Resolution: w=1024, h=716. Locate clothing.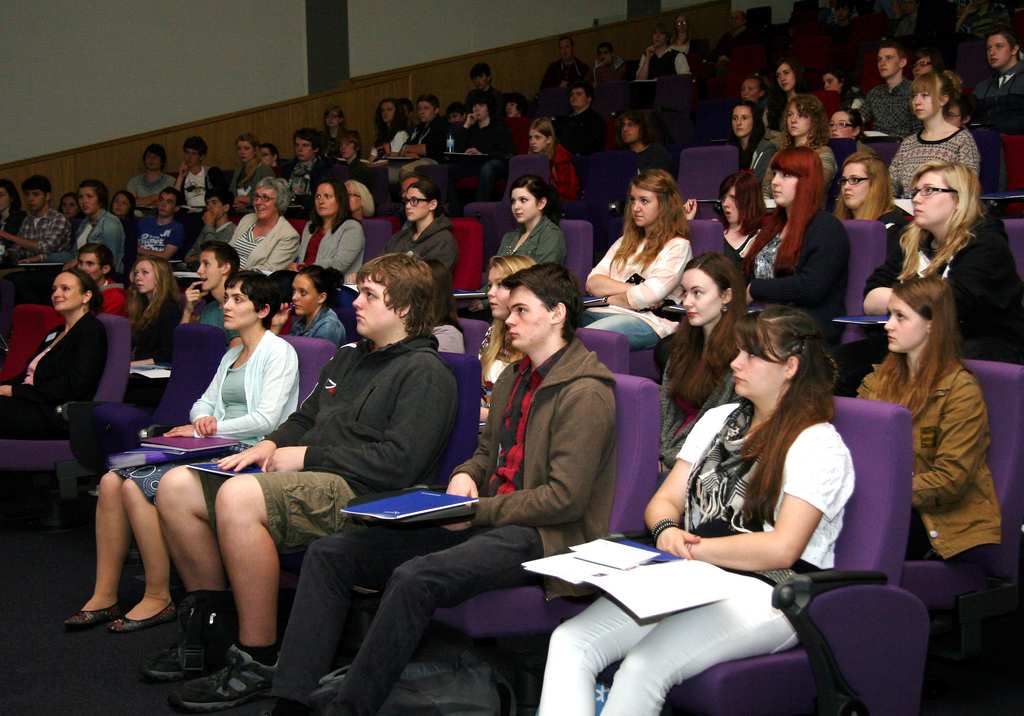
l=70, t=212, r=86, b=229.
